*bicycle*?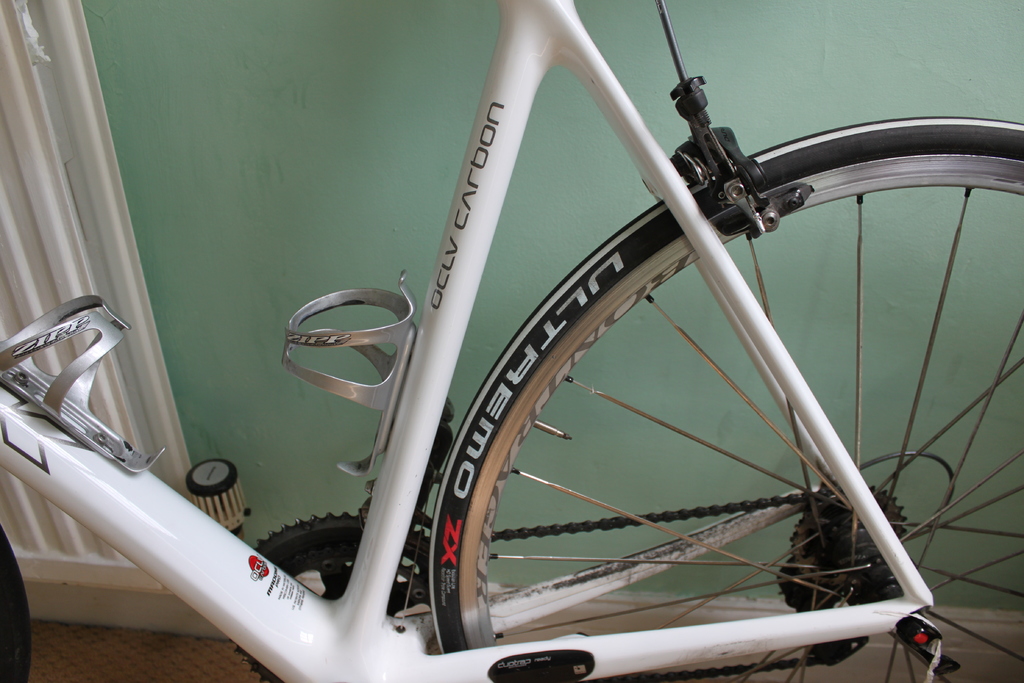
bbox(146, 0, 1023, 682)
